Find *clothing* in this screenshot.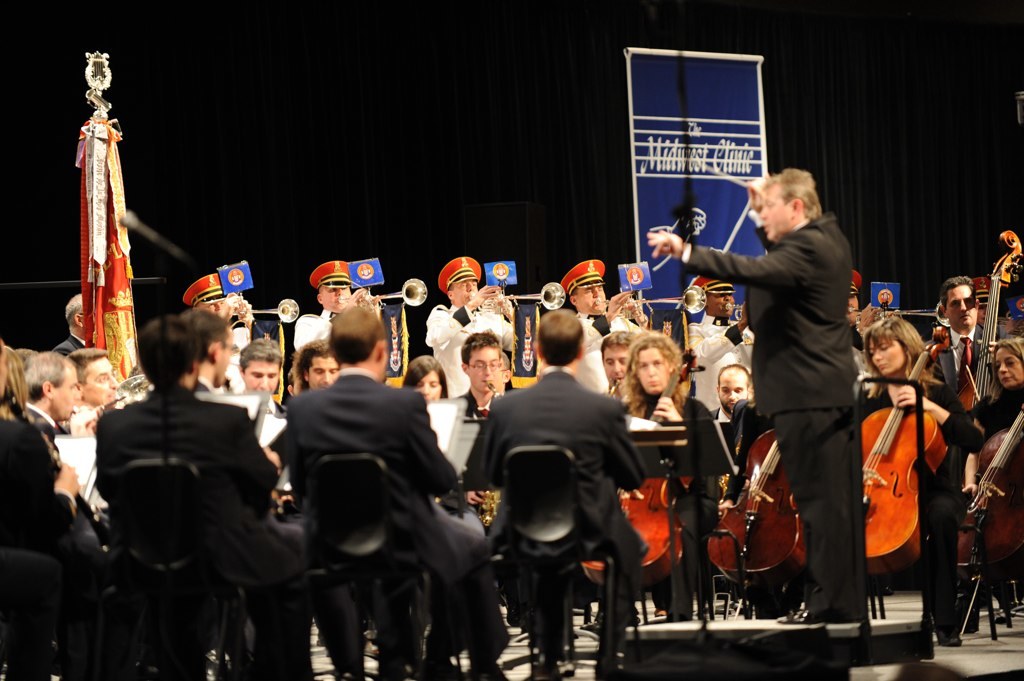
The bounding box for *clothing* is region(285, 361, 468, 680).
